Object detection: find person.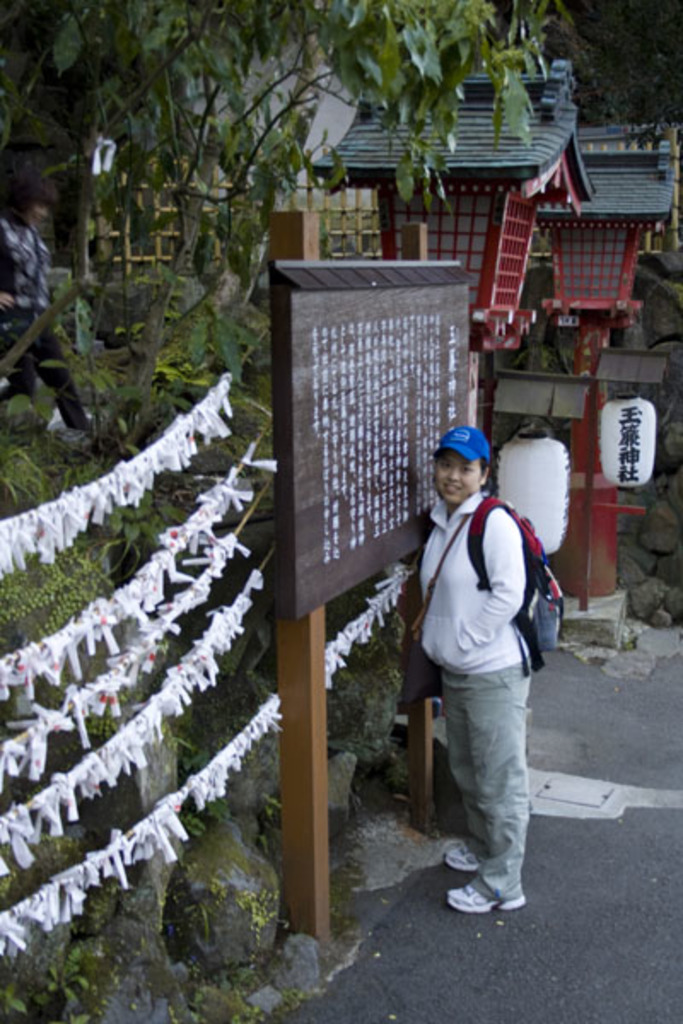
{"x1": 413, "y1": 423, "x2": 572, "y2": 916}.
